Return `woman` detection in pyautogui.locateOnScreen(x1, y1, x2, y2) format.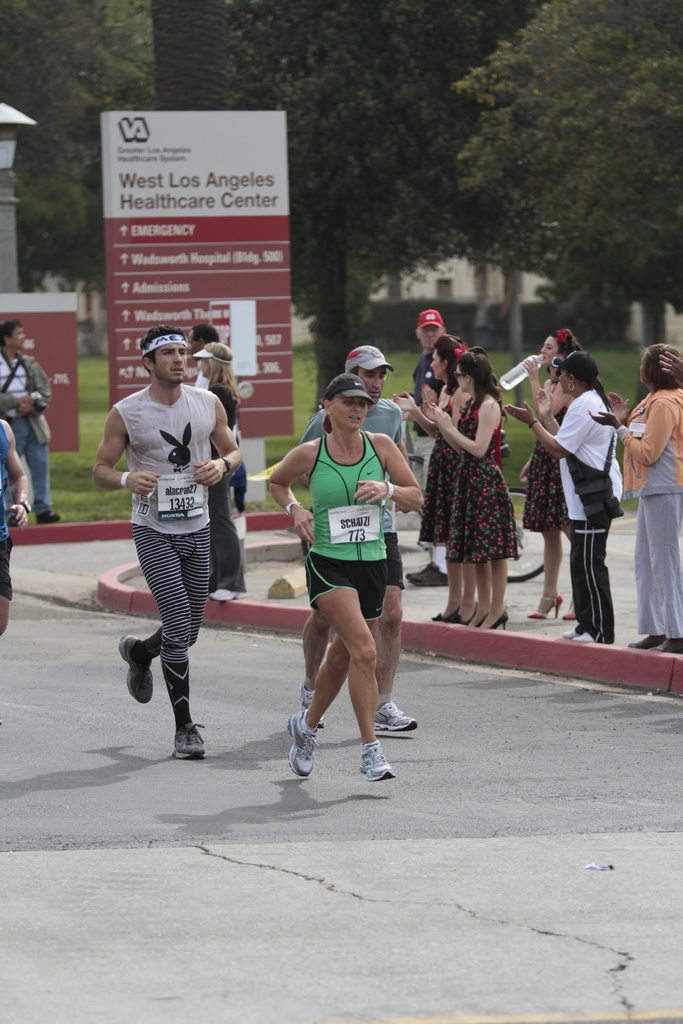
pyautogui.locateOnScreen(502, 350, 625, 644).
